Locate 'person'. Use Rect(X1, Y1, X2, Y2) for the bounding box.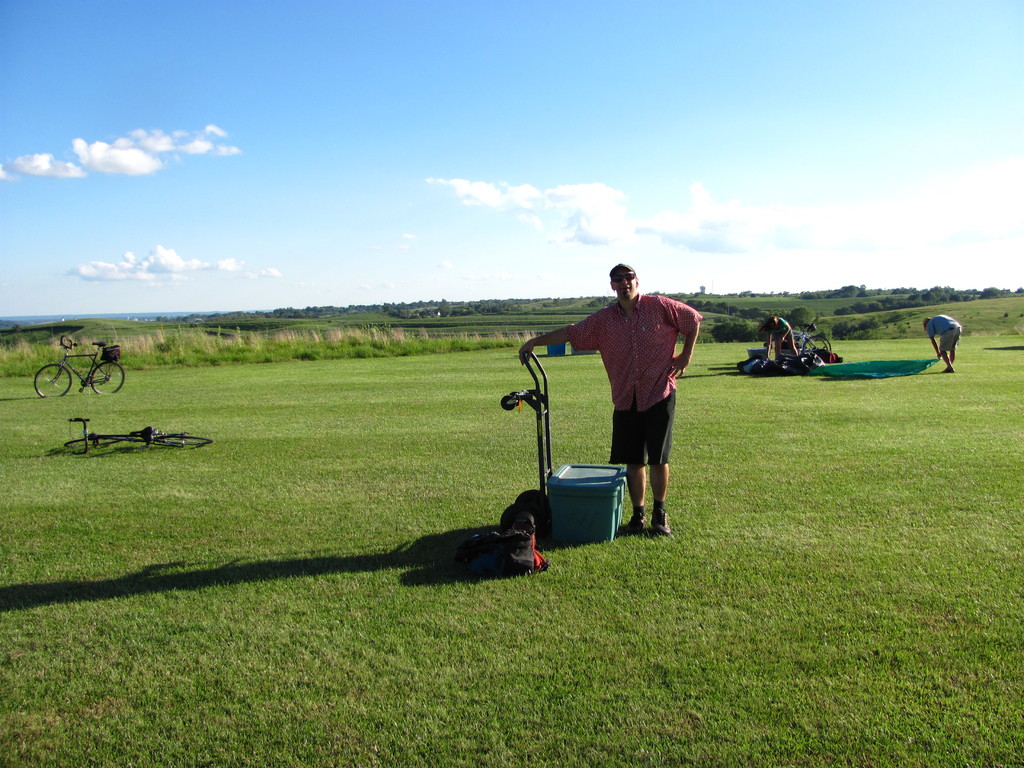
Rect(533, 261, 678, 523).
